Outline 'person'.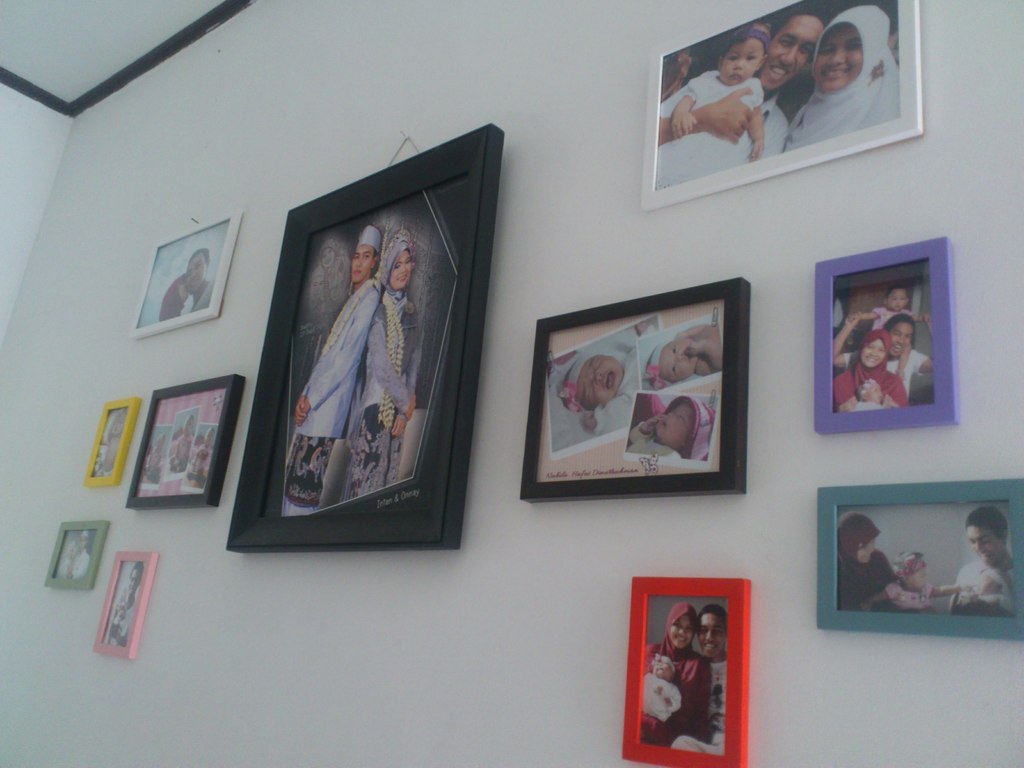
Outline: bbox(170, 416, 195, 472).
